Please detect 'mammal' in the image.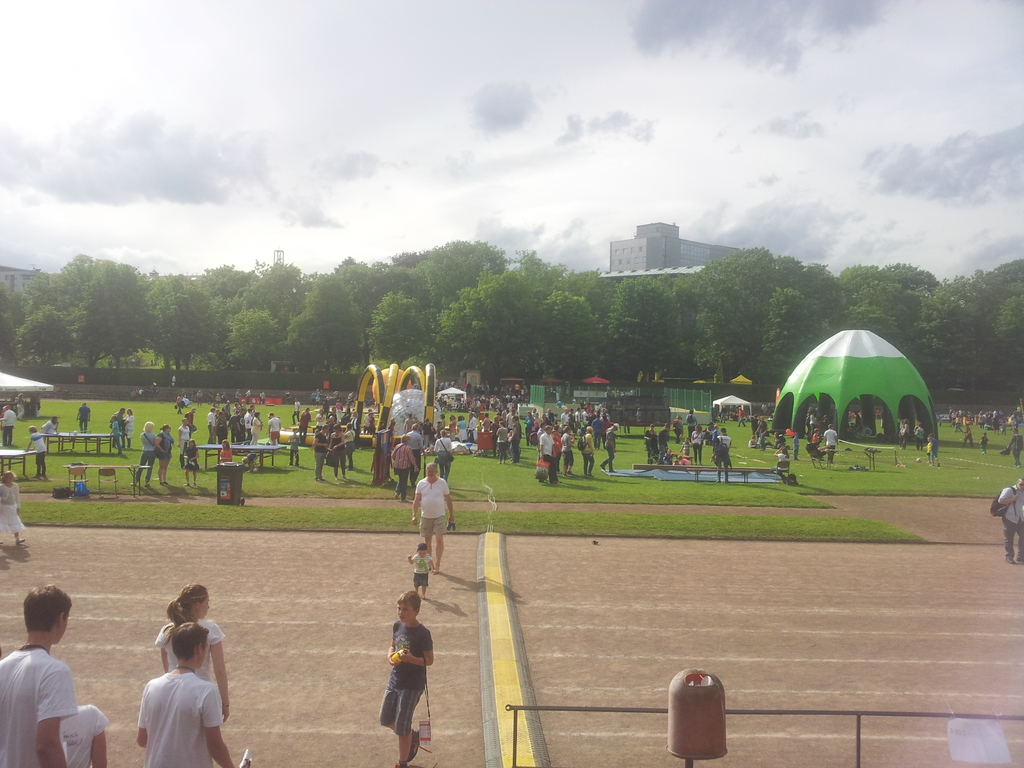
bbox=[1, 403, 20, 446].
